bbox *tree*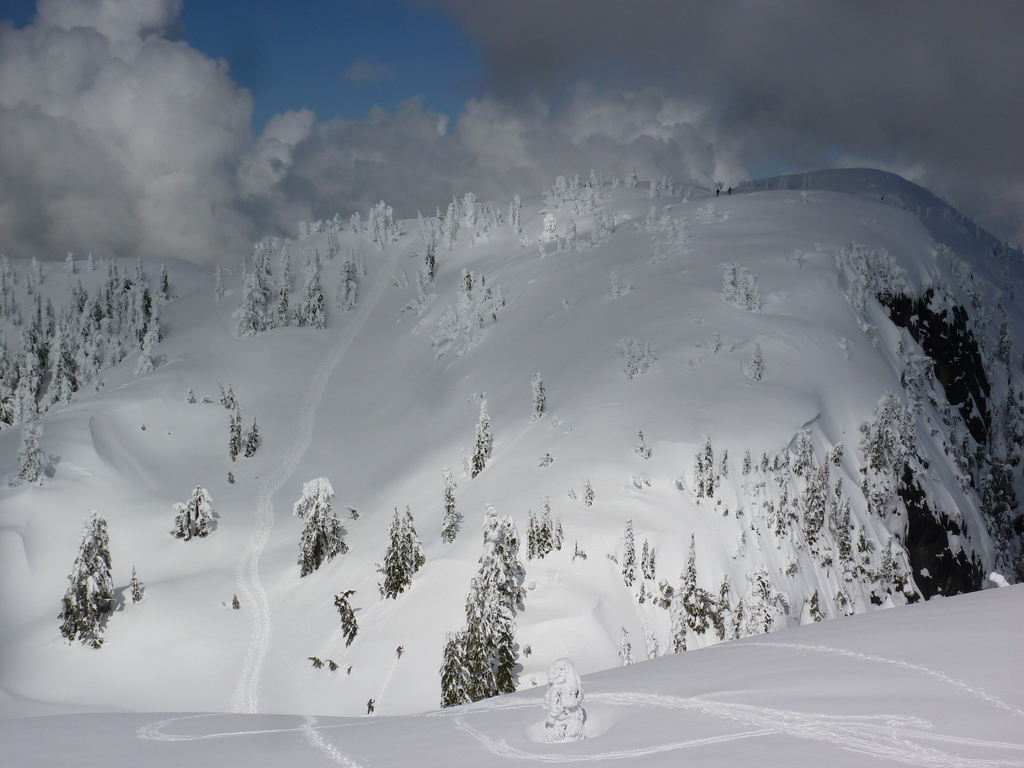
59, 282, 120, 386
